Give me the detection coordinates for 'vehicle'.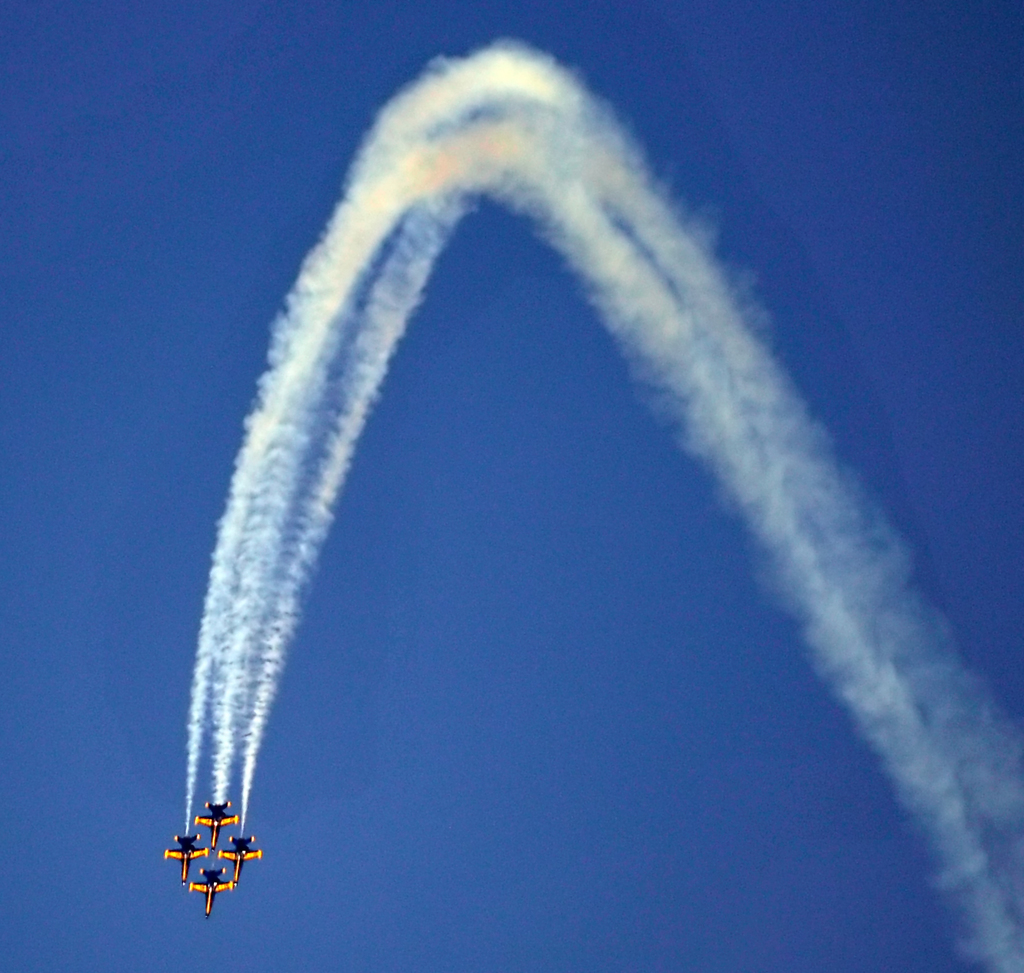
rect(223, 830, 259, 883).
